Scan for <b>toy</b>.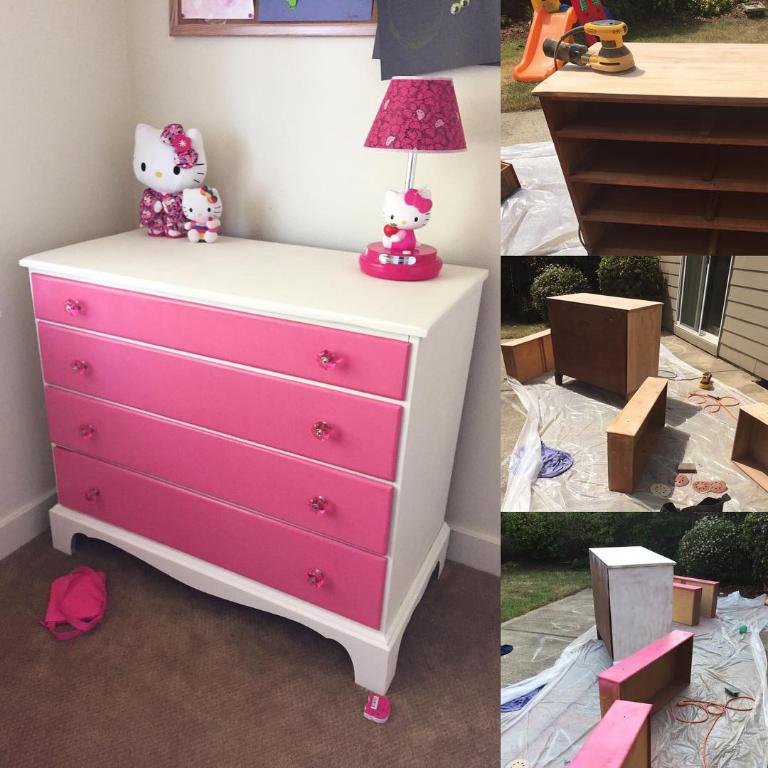
Scan result: box(380, 189, 431, 249).
